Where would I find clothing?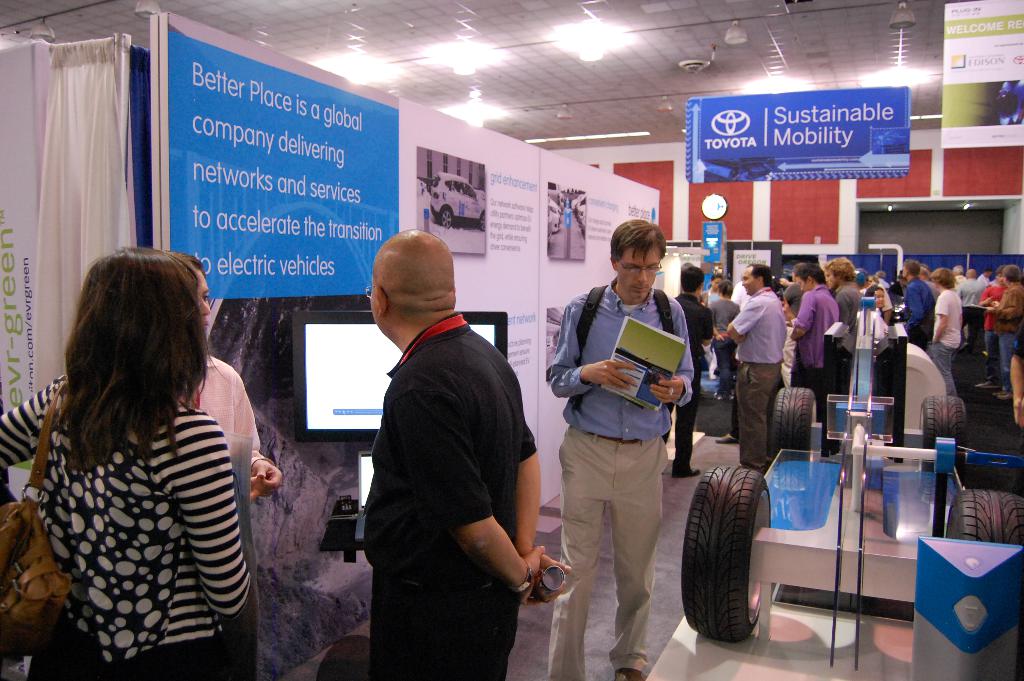
At x1=177 y1=359 x2=269 y2=476.
